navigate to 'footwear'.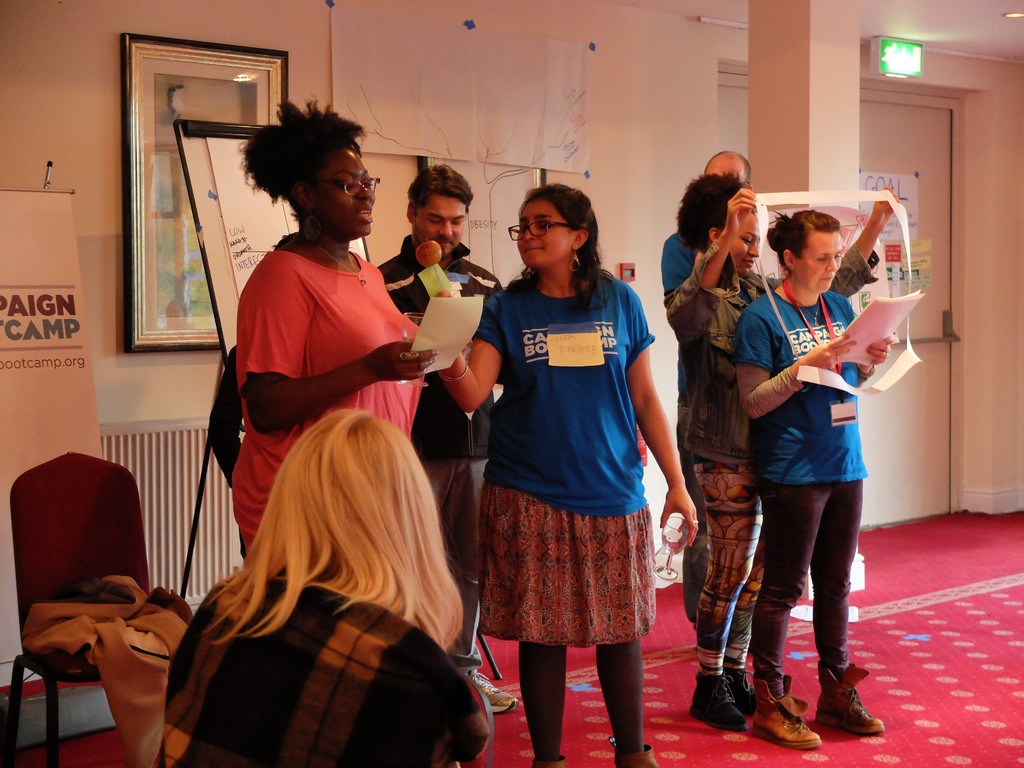
Navigation target: (531,755,568,767).
